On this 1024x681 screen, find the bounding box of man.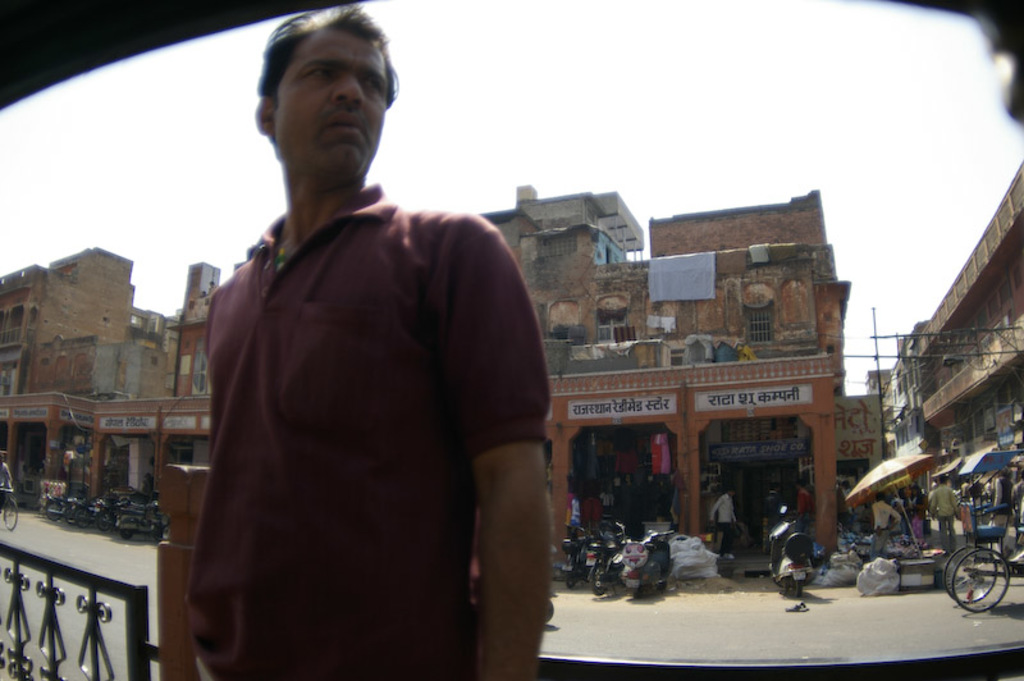
Bounding box: crop(928, 476, 961, 550).
